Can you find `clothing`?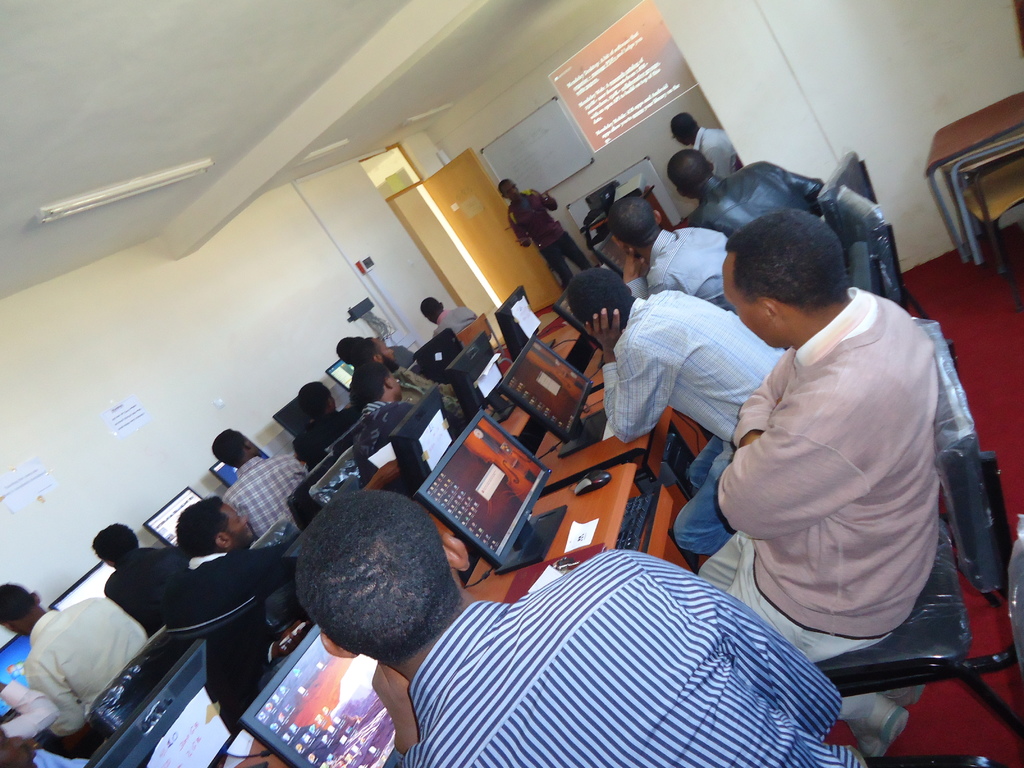
Yes, bounding box: detection(392, 121, 937, 767).
